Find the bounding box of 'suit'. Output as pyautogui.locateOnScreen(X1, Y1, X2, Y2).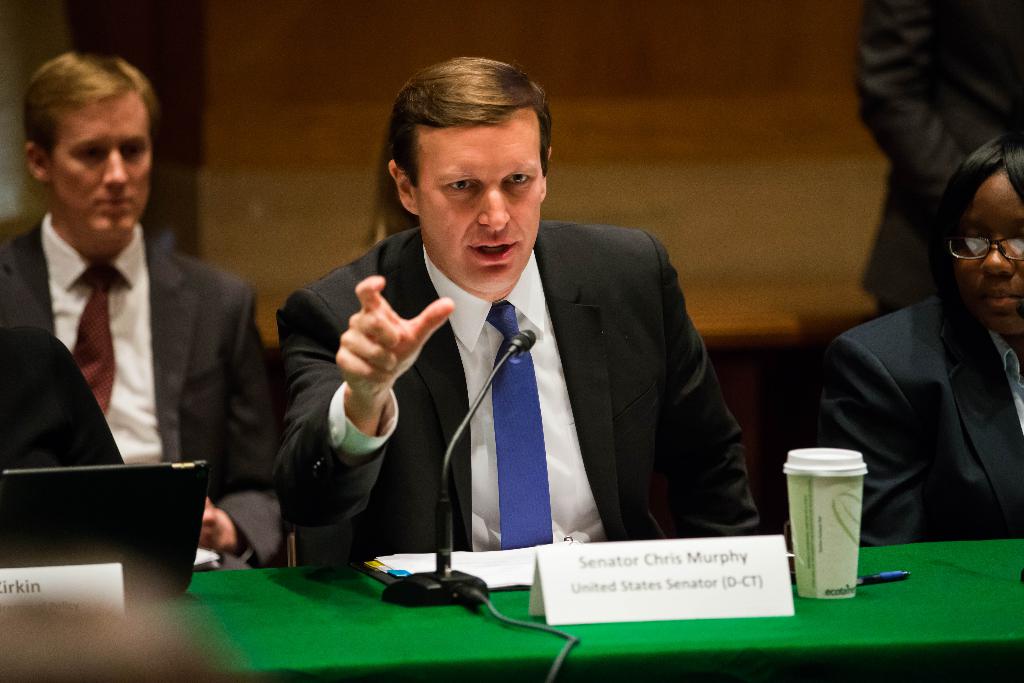
pyautogui.locateOnScreen(813, 283, 1023, 547).
